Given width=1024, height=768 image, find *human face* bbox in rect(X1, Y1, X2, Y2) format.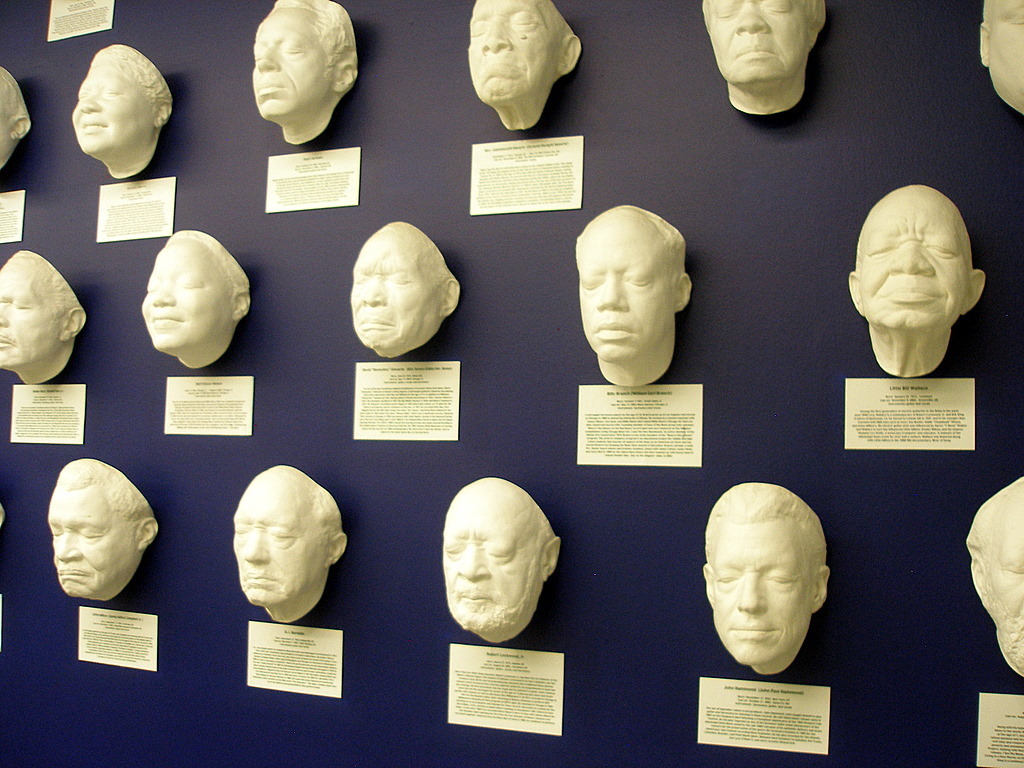
rect(353, 223, 437, 348).
